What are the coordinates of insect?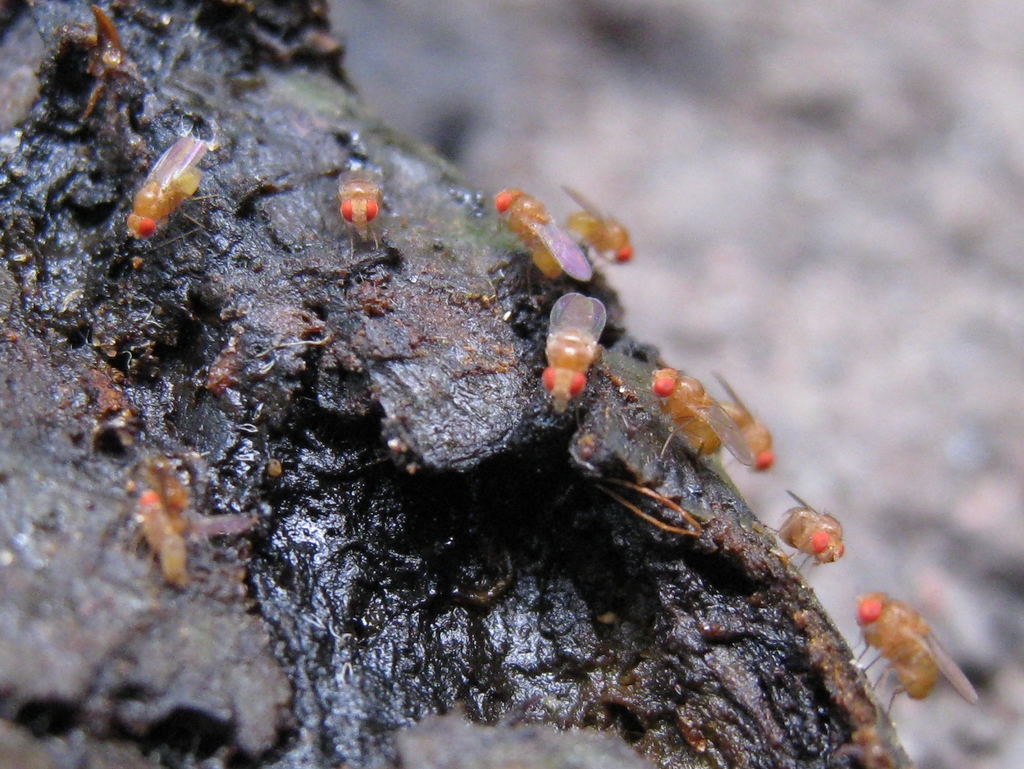
detection(646, 367, 755, 464).
